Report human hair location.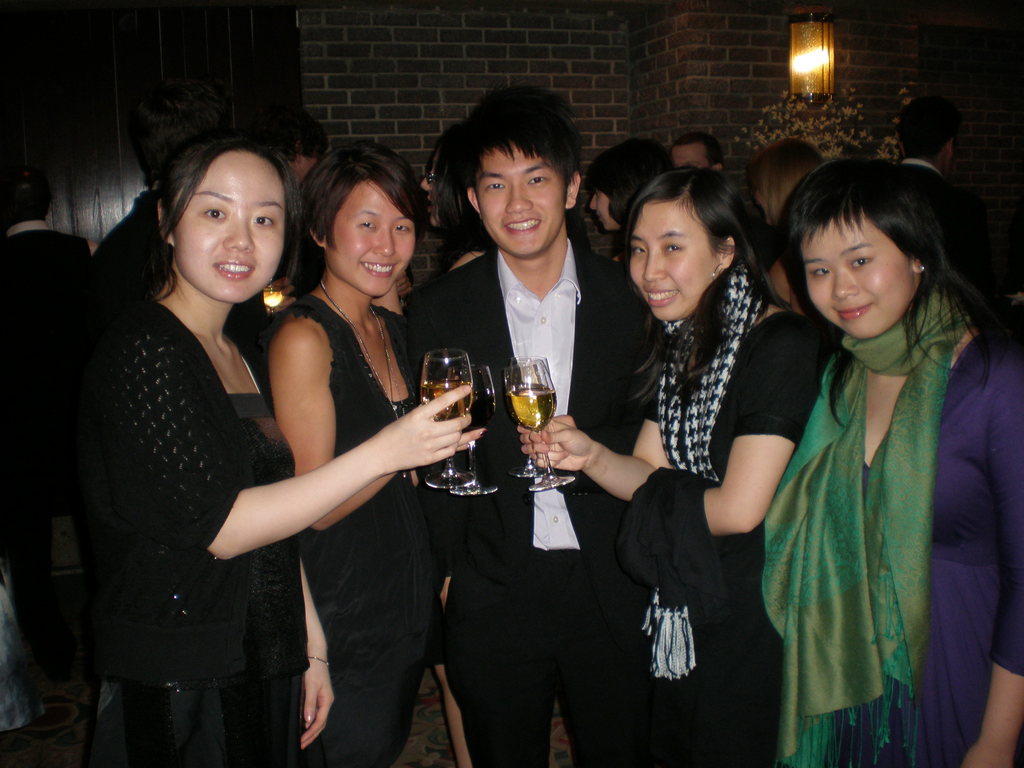
Report: locate(671, 130, 721, 170).
